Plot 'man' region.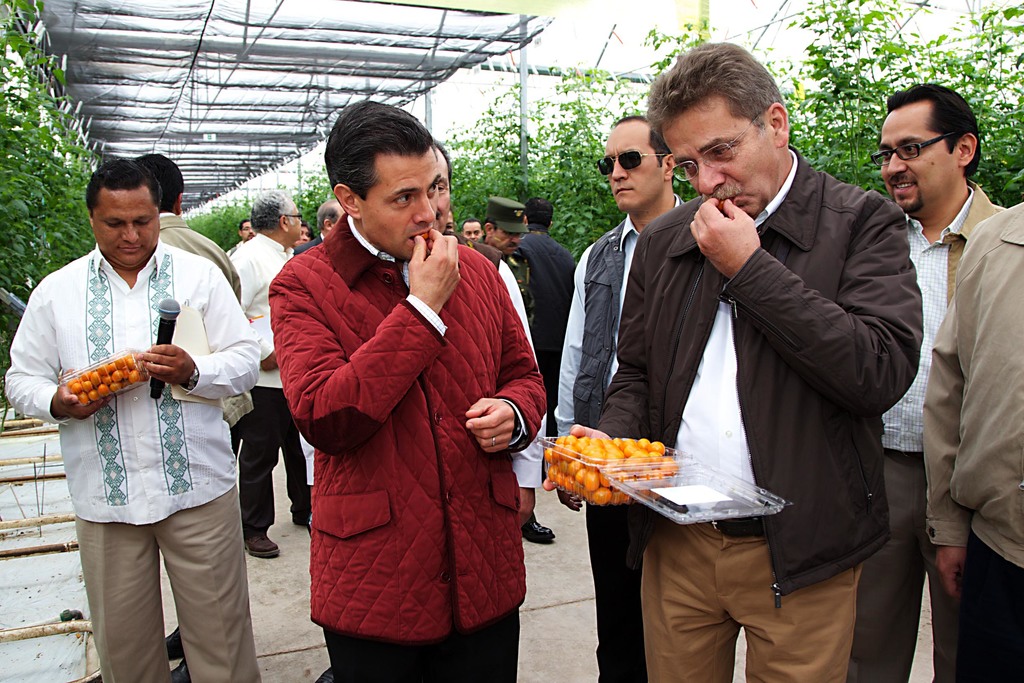
Plotted at box(294, 200, 344, 259).
